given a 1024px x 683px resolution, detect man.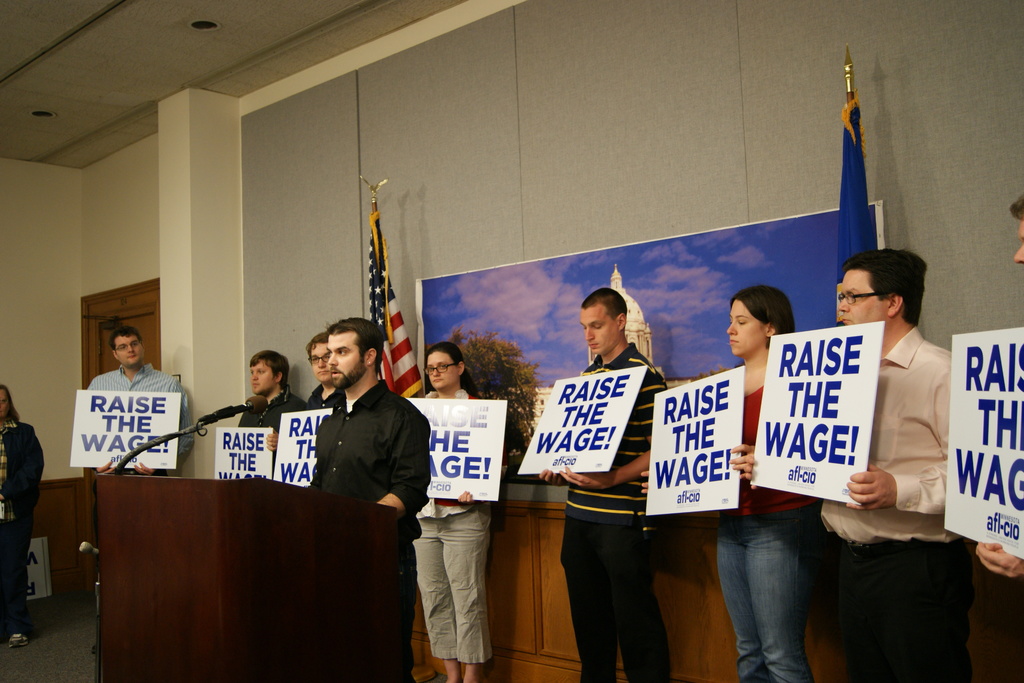
303,327,349,412.
